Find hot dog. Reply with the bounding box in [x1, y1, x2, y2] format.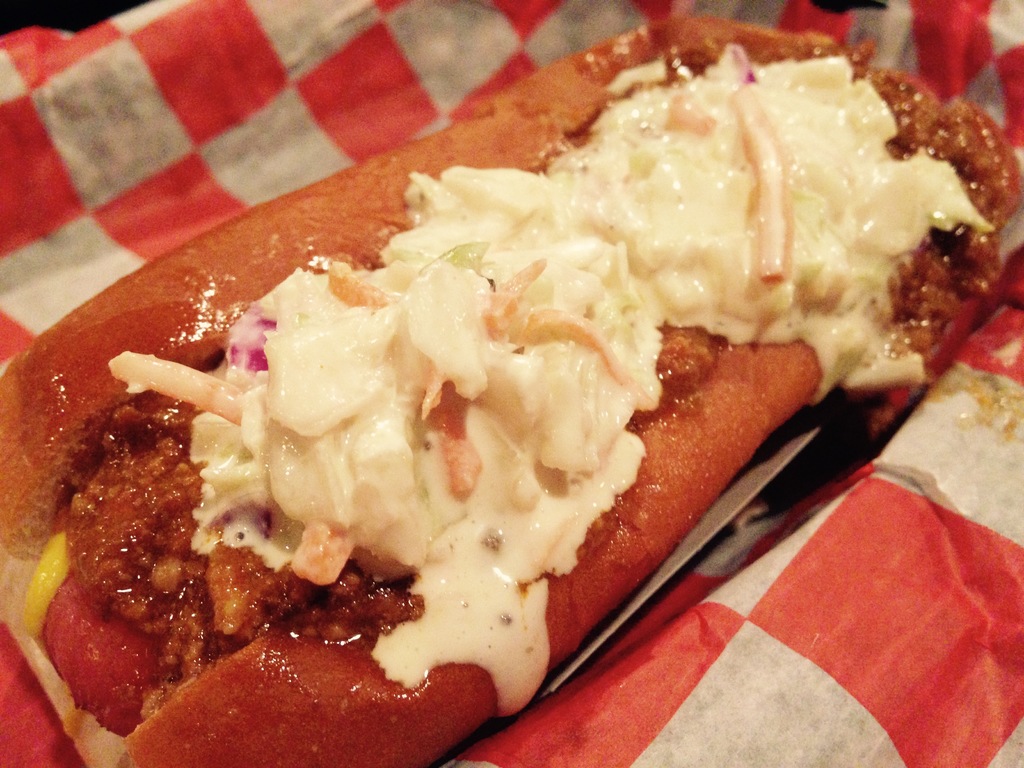
[0, 4, 1023, 767].
